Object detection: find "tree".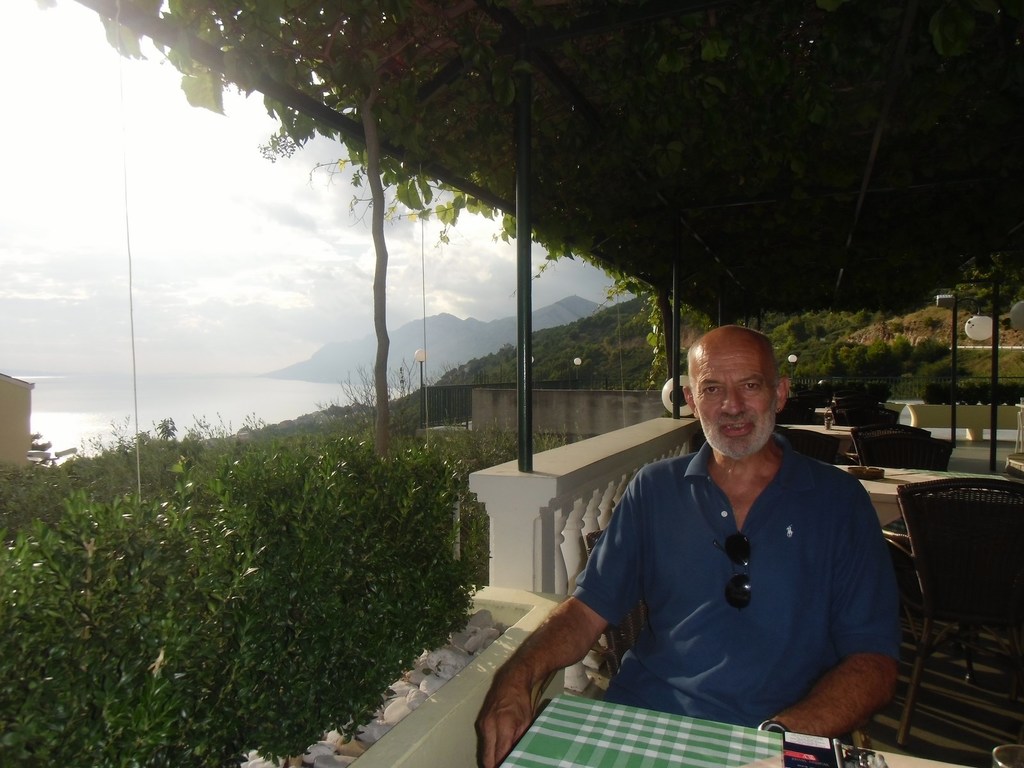
x1=2, y1=387, x2=551, y2=742.
